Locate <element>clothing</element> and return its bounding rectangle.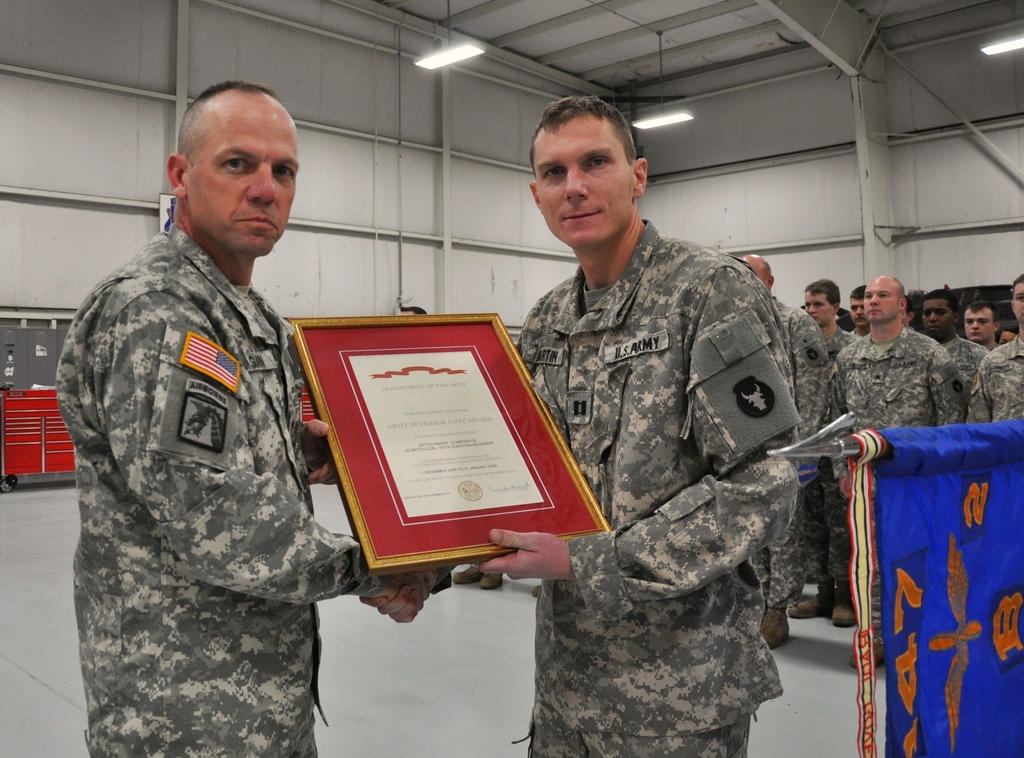
962/324/1023/431.
